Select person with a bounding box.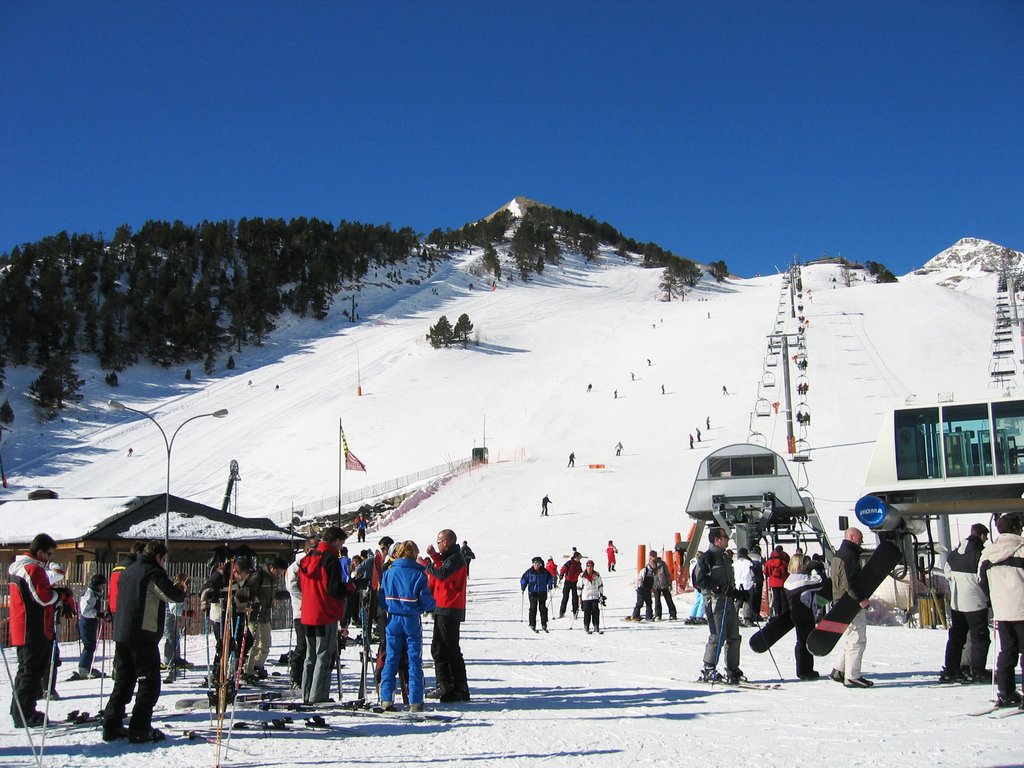
detection(541, 492, 551, 516).
